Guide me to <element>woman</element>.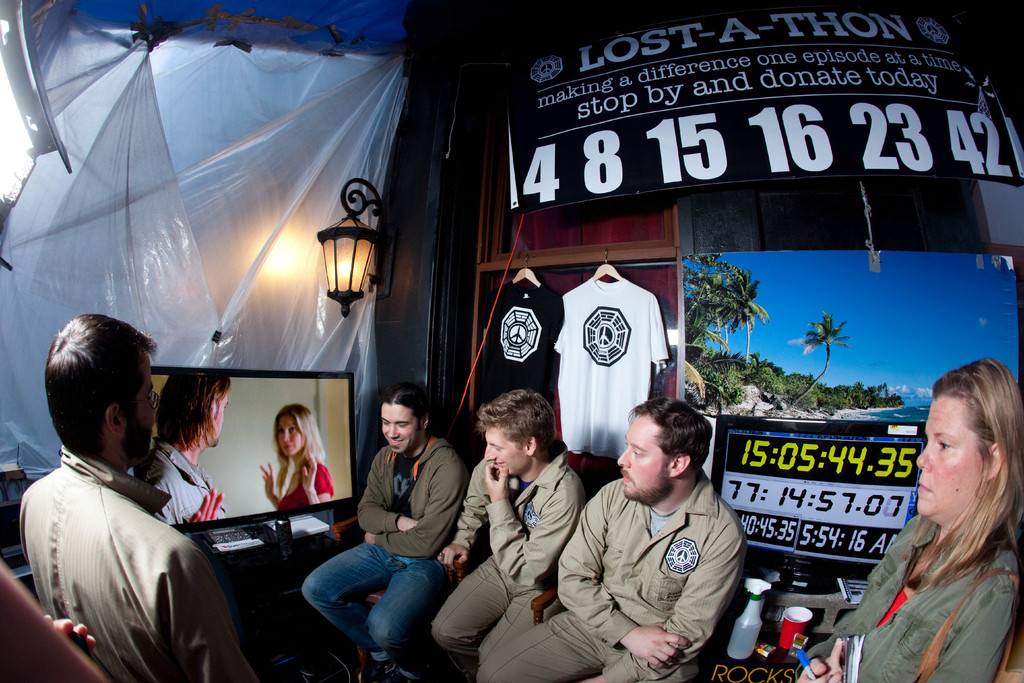
Guidance: x1=856 y1=337 x2=1023 y2=664.
